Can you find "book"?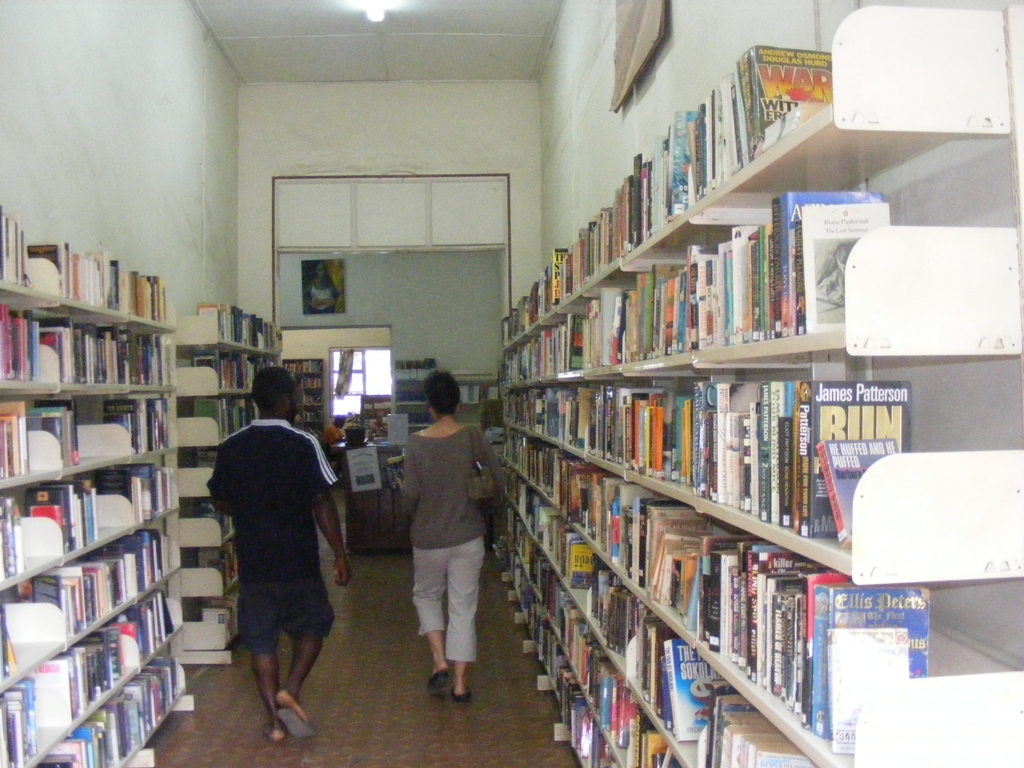
Yes, bounding box: [188,444,223,468].
